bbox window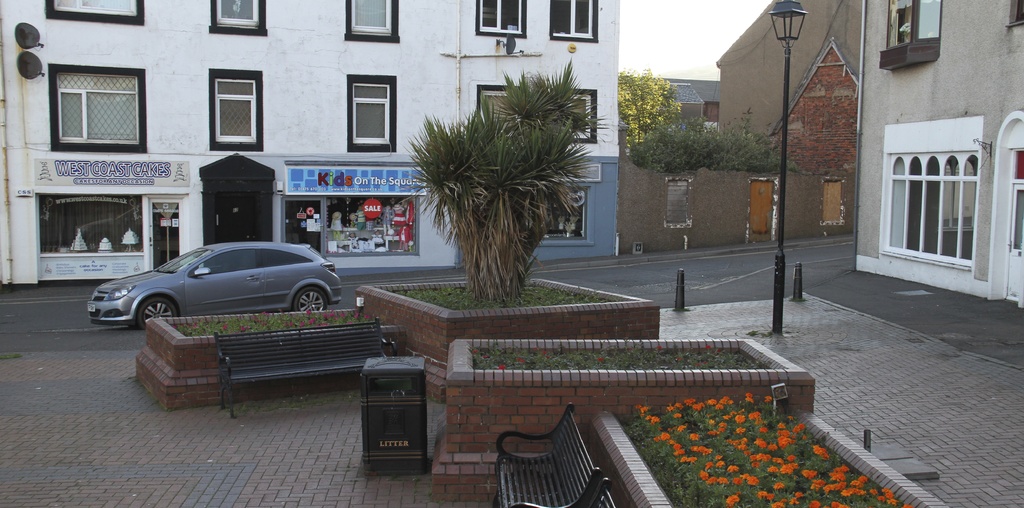
550 0 601 38
